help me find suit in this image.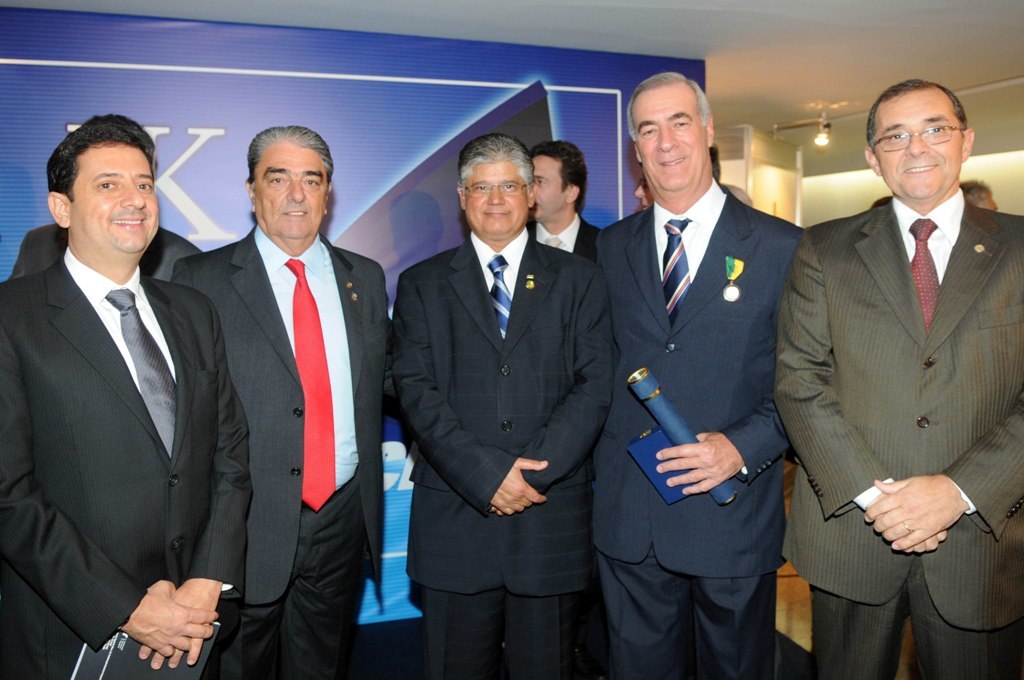
Found it: [527,222,603,267].
